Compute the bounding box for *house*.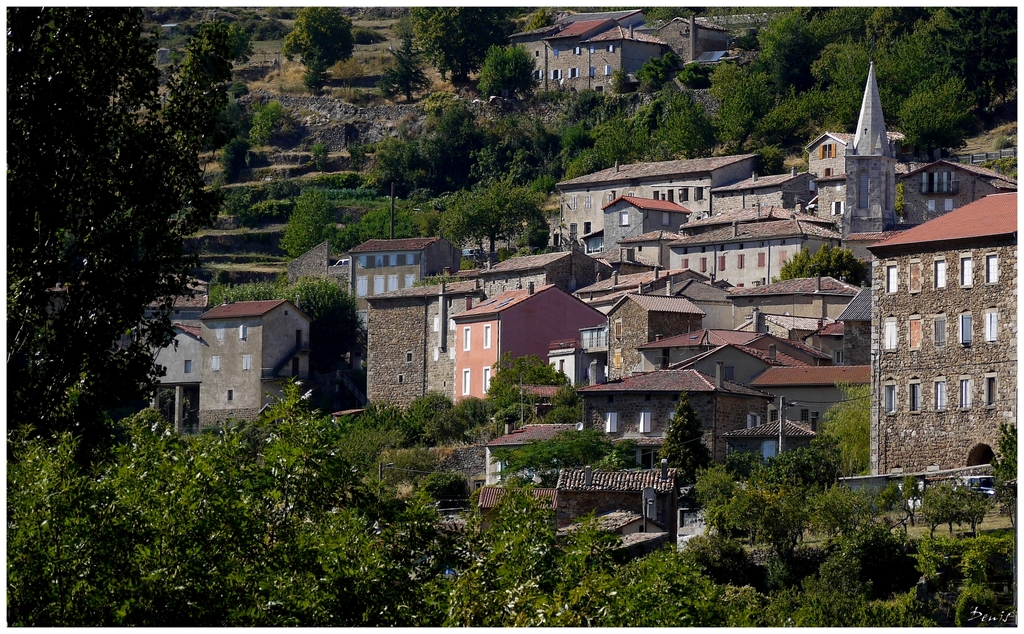
<region>836, 72, 876, 238</region>.
